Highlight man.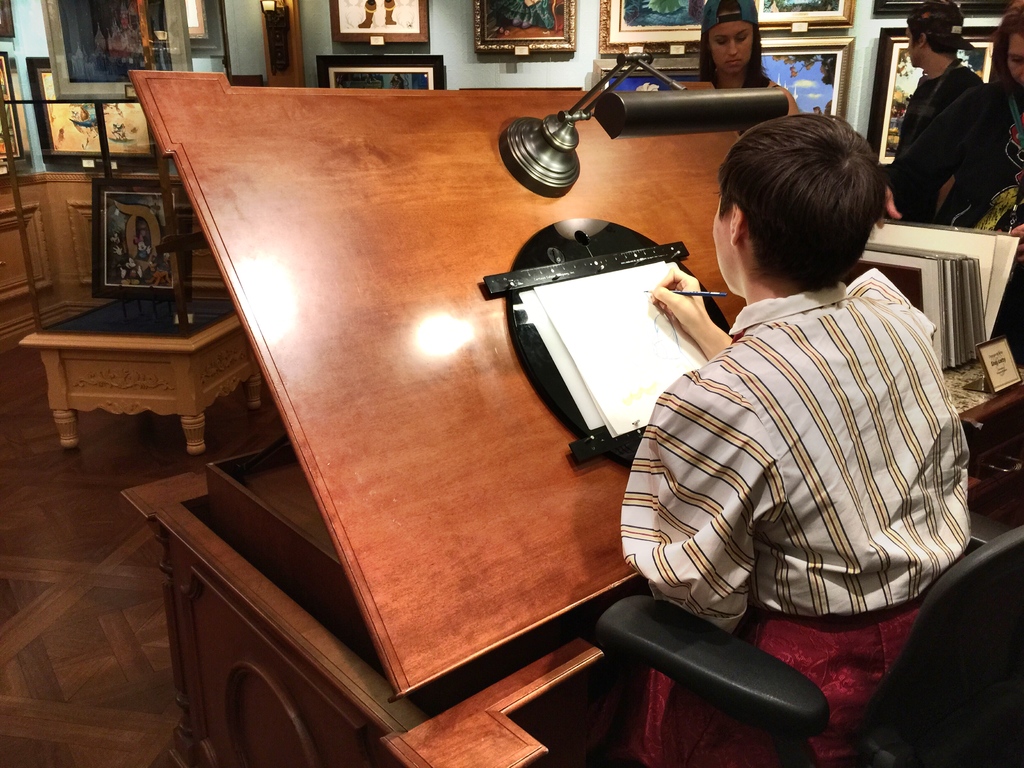
Highlighted region: BBox(892, 13, 1018, 216).
